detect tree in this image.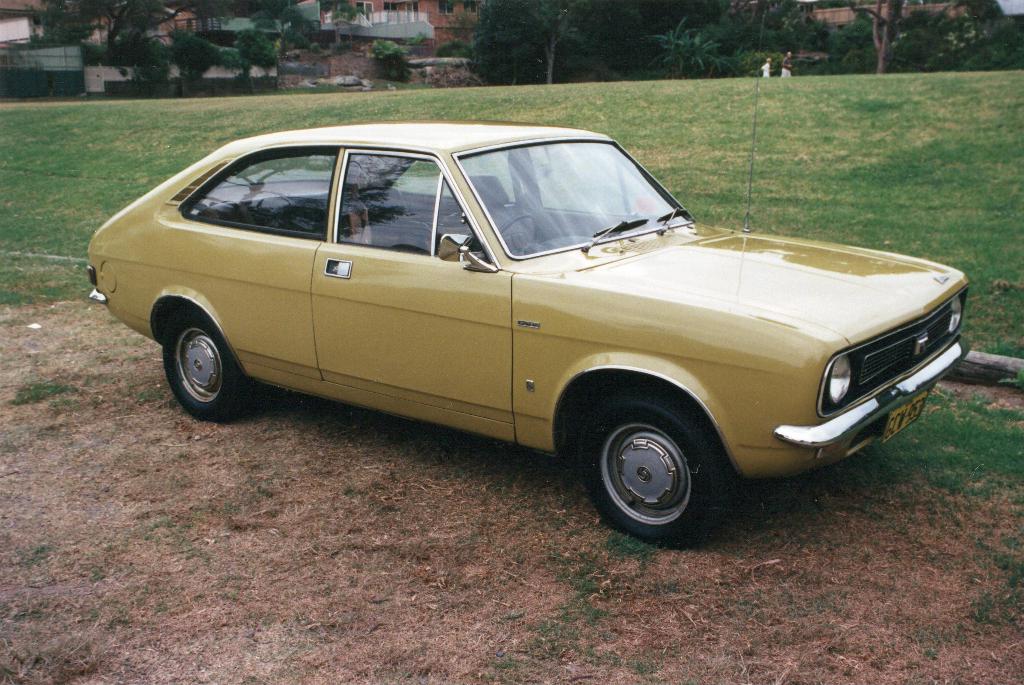
Detection: (x1=239, y1=29, x2=287, y2=86).
